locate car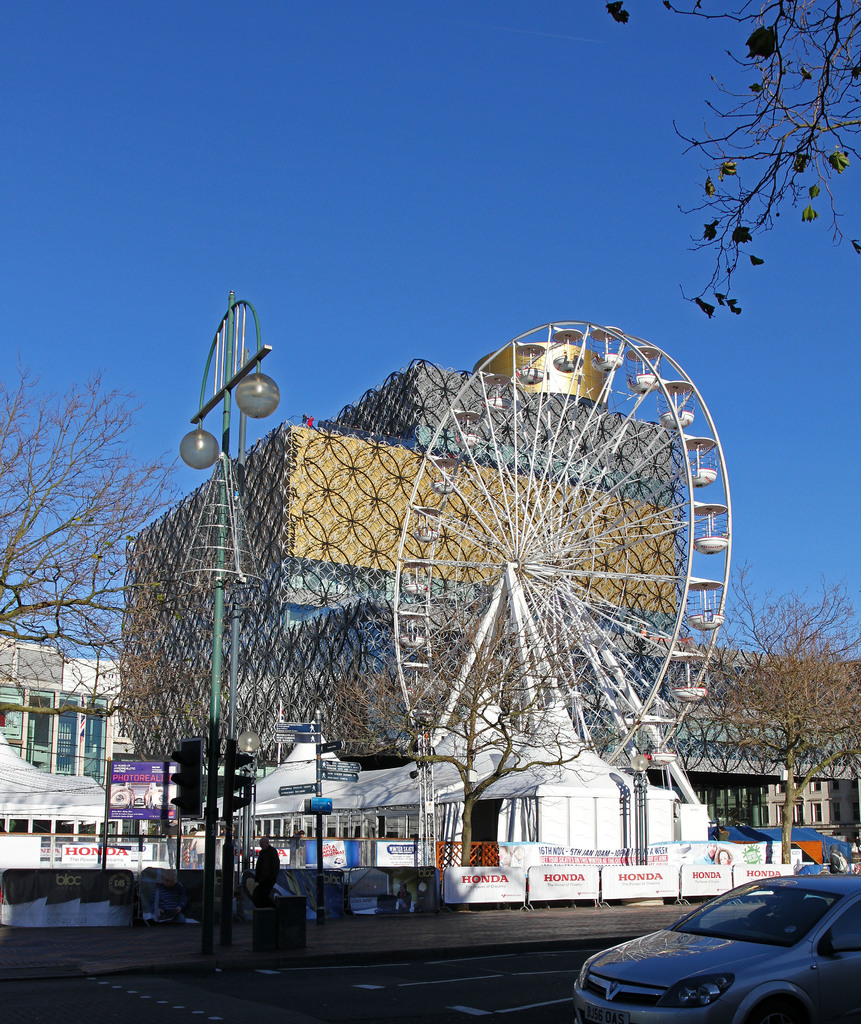
(x1=570, y1=874, x2=860, y2=1023)
